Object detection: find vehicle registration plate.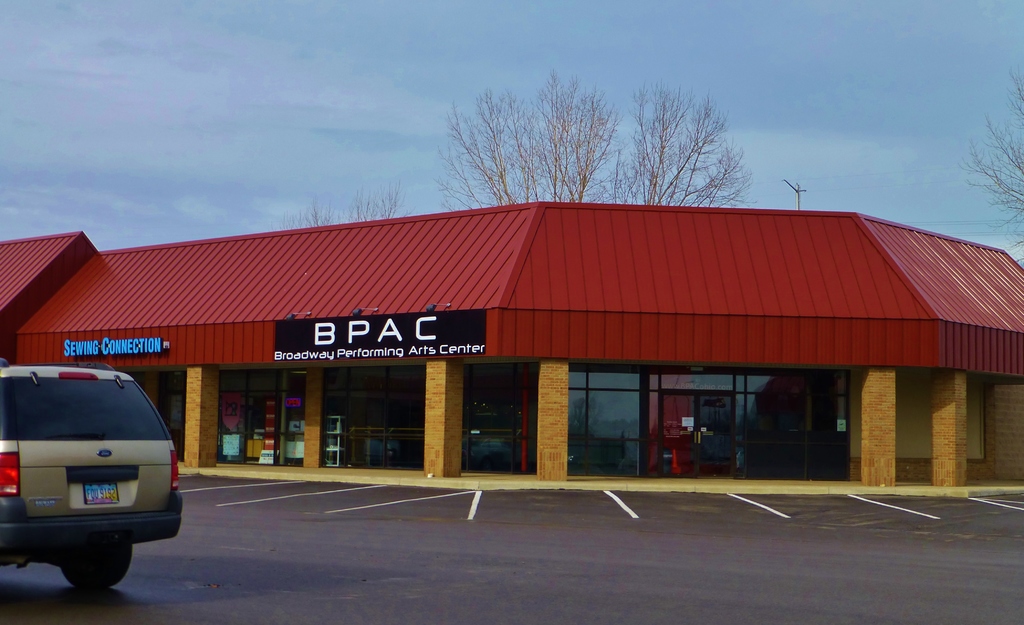
<region>79, 482, 123, 506</region>.
